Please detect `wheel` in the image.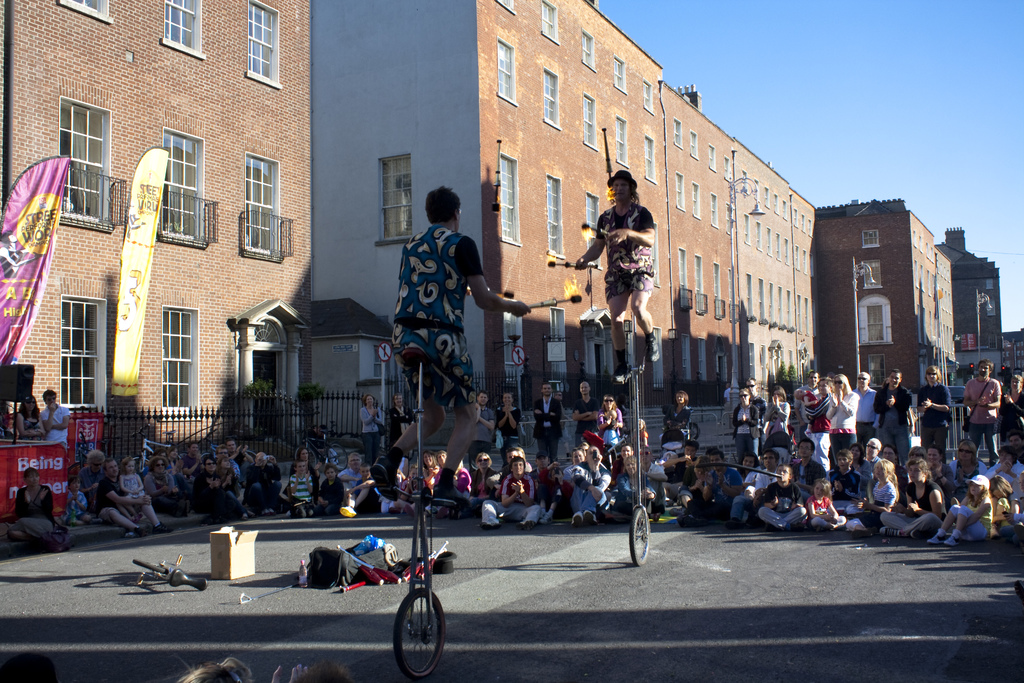
bbox(67, 463, 89, 479).
